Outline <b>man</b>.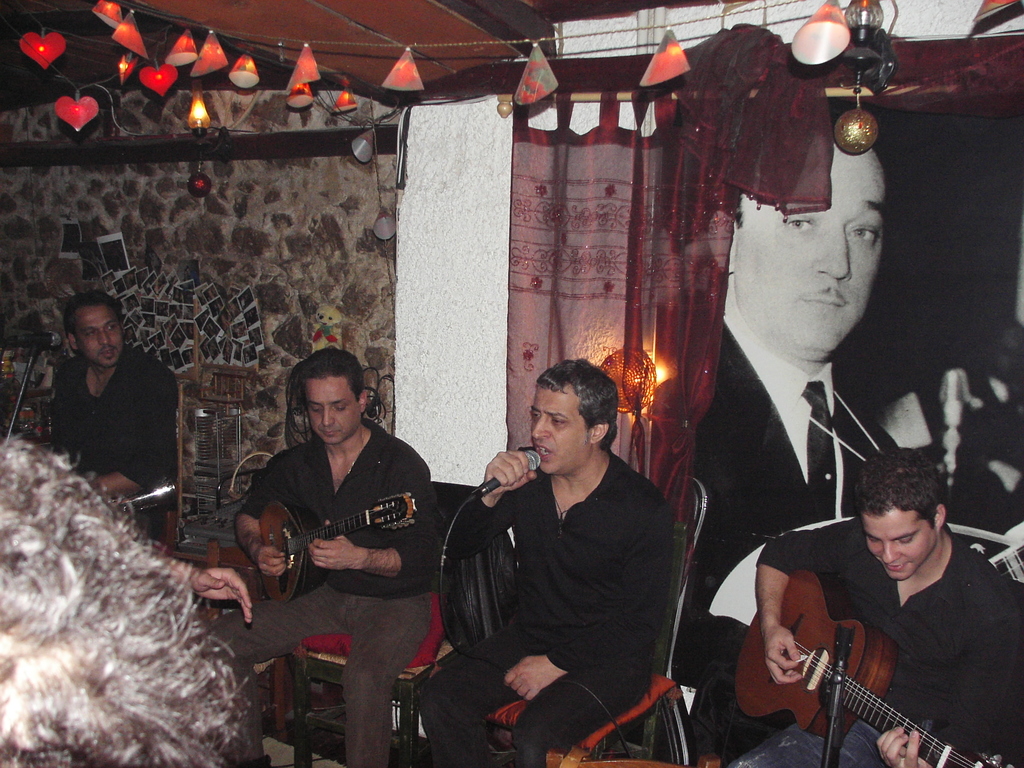
Outline: BBox(225, 343, 444, 746).
